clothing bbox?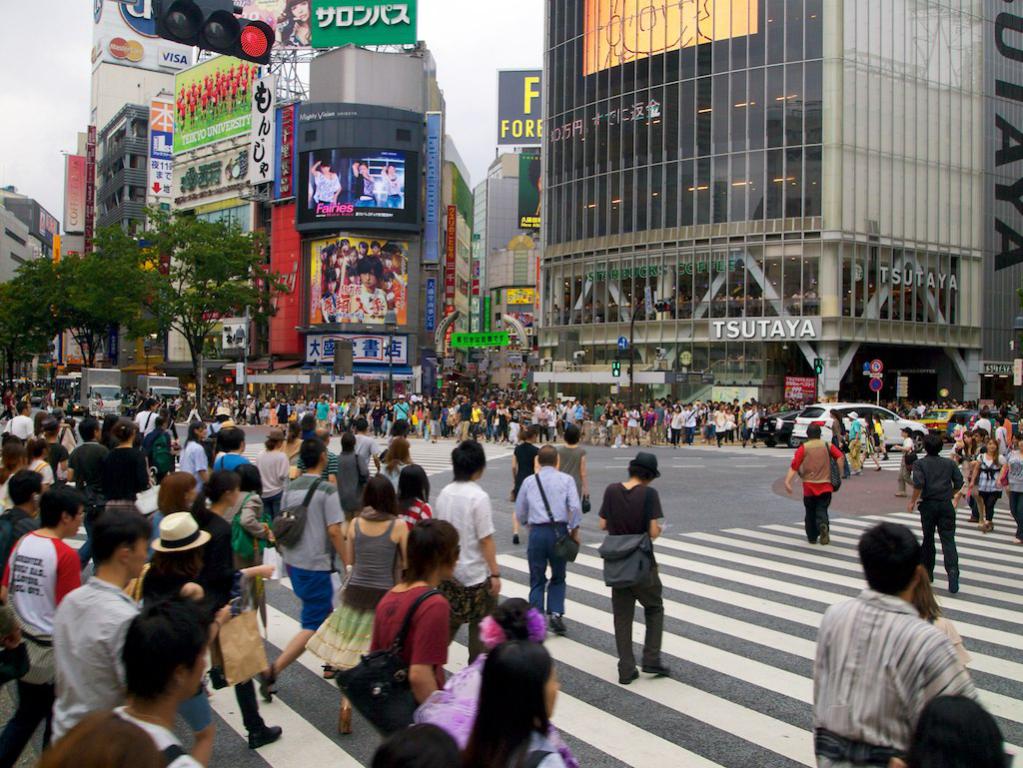
x1=0 y1=528 x2=83 y2=767
